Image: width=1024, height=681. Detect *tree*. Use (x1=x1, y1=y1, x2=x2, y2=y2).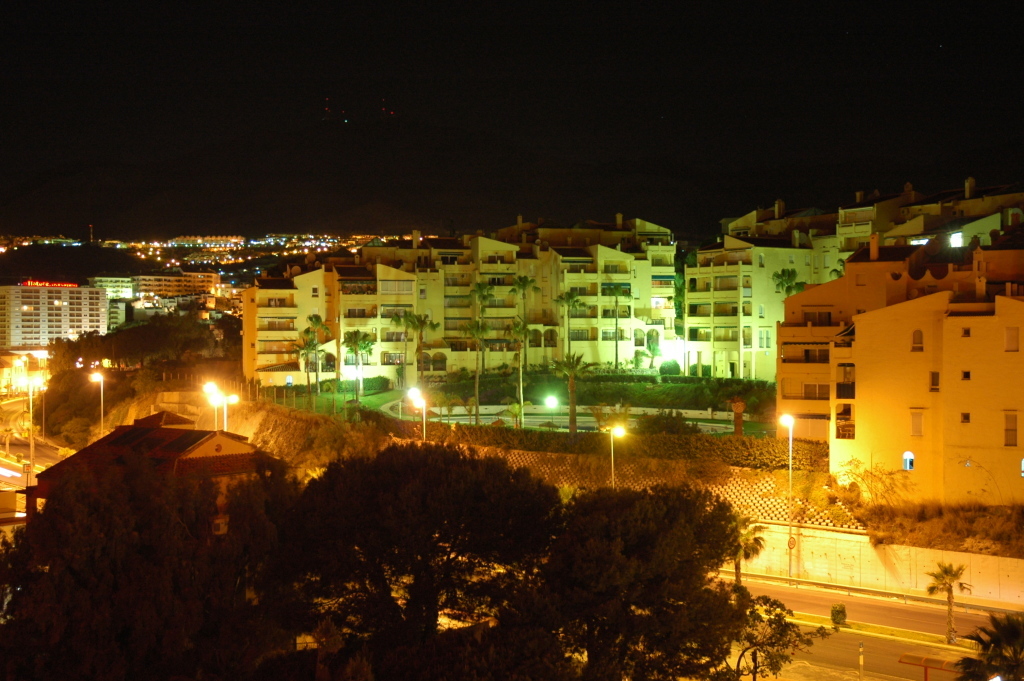
(x1=307, y1=437, x2=551, y2=675).
